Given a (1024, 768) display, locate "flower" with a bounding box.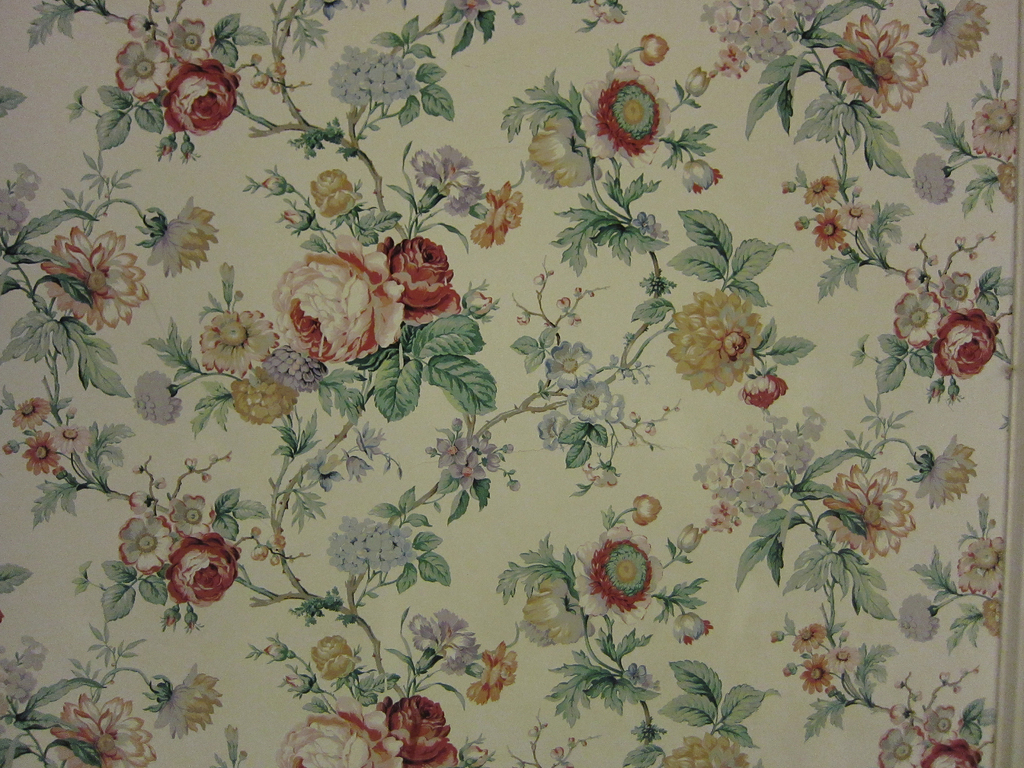
Located: detection(248, 527, 264, 541).
